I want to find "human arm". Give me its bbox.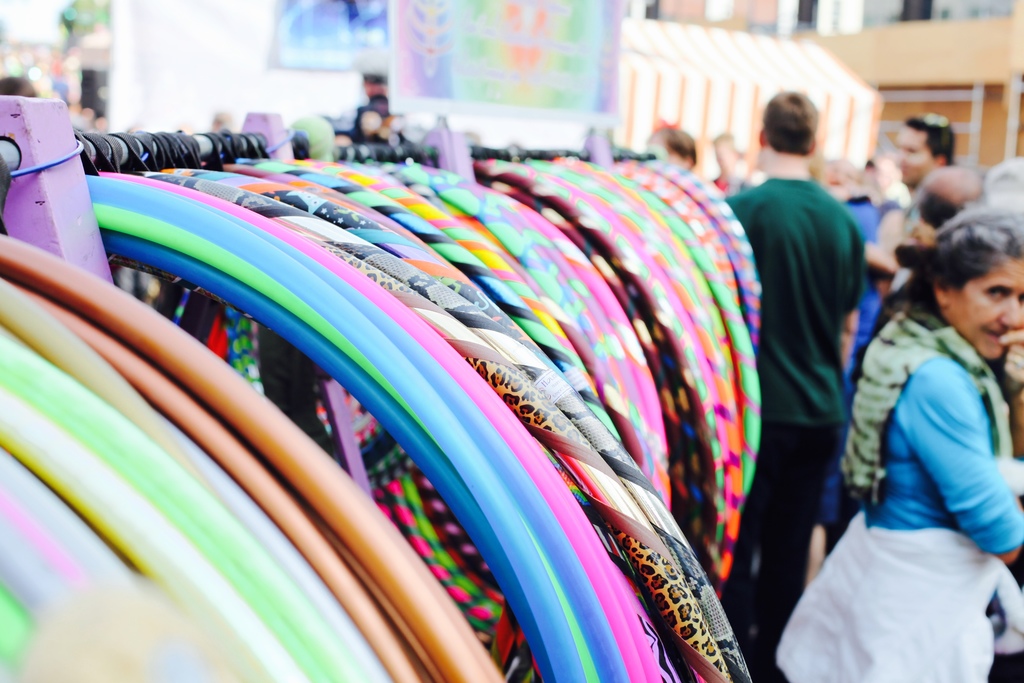
rect(830, 207, 871, 362).
